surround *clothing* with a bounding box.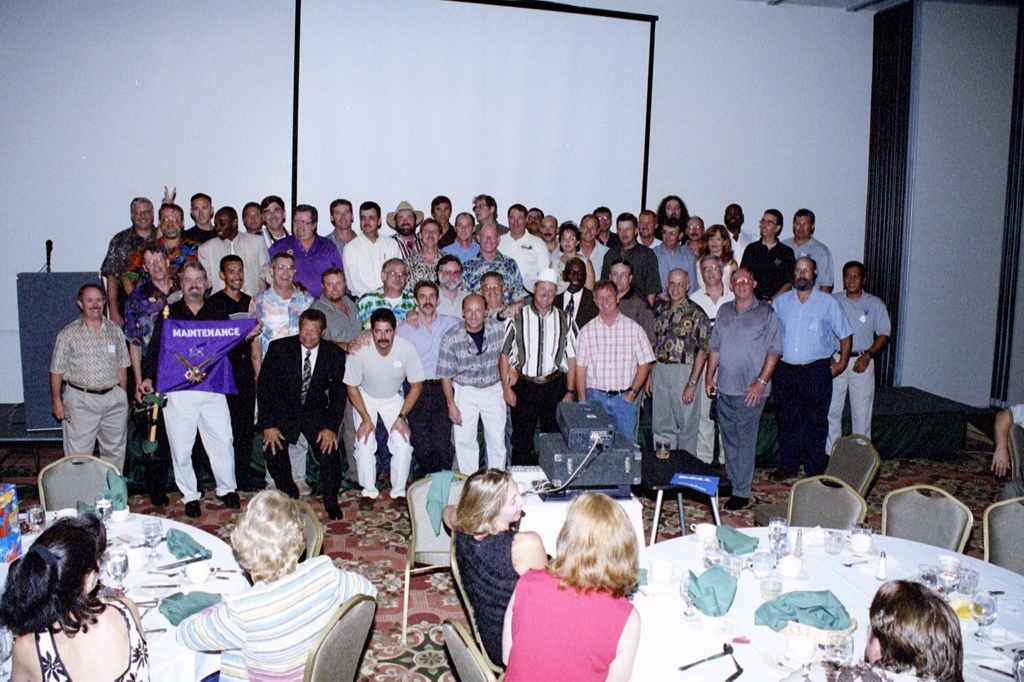
{"left": 725, "top": 231, "right": 756, "bottom": 265}.
